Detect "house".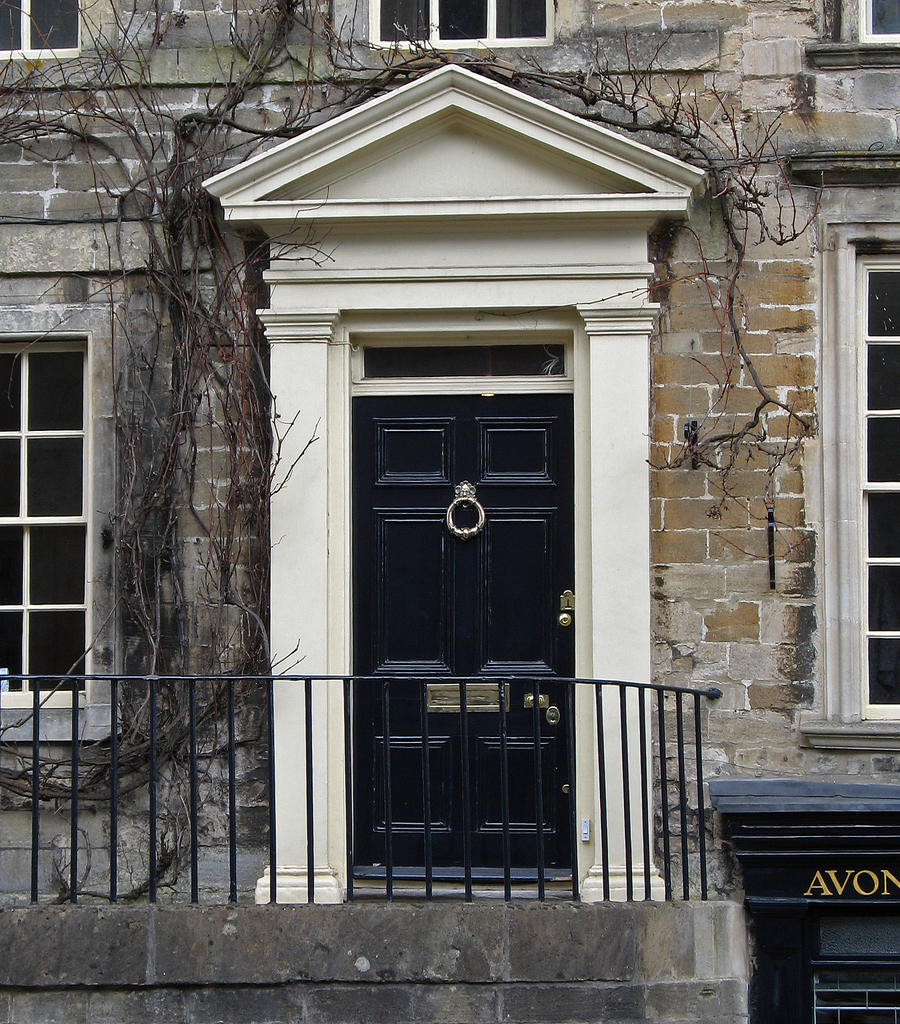
Detected at [left=130, top=0, right=812, bottom=1016].
